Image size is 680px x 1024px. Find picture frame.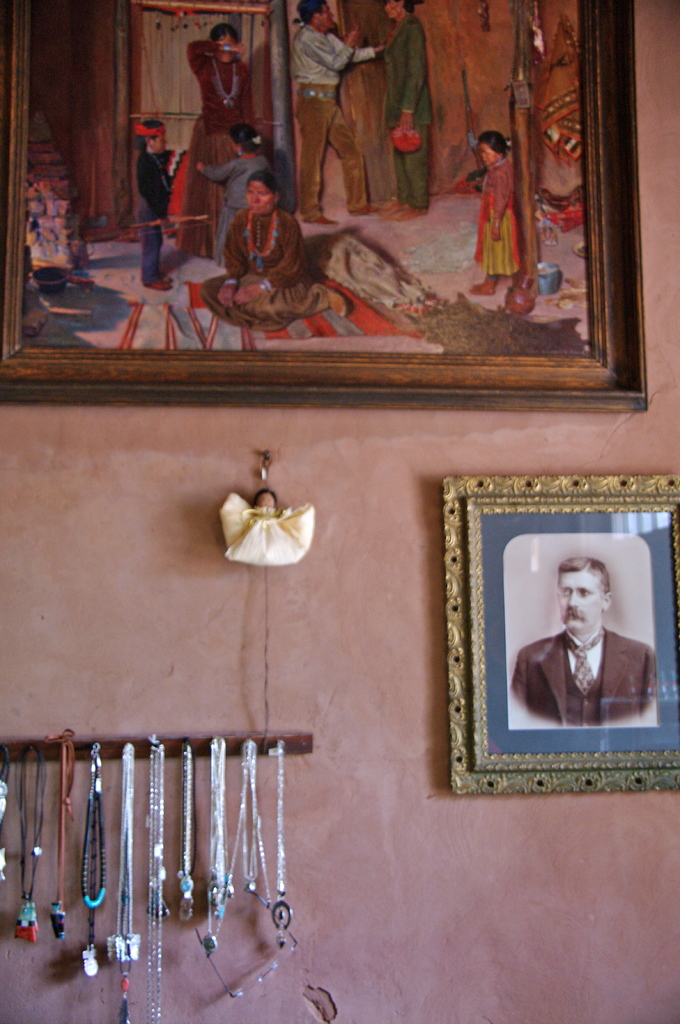
x1=441, y1=467, x2=677, y2=809.
